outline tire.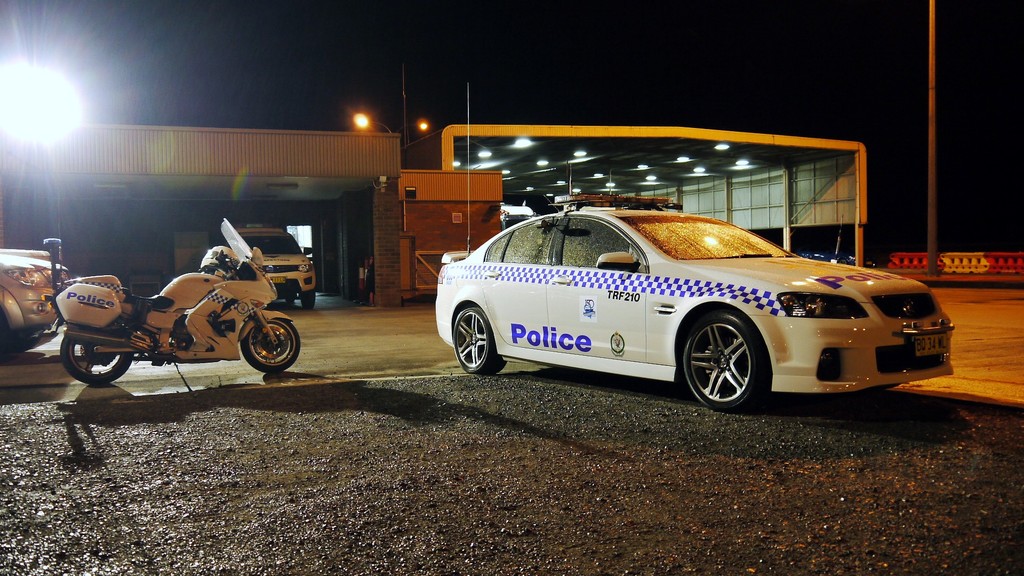
Outline: <bbox>60, 338, 134, 385</bbox>.
